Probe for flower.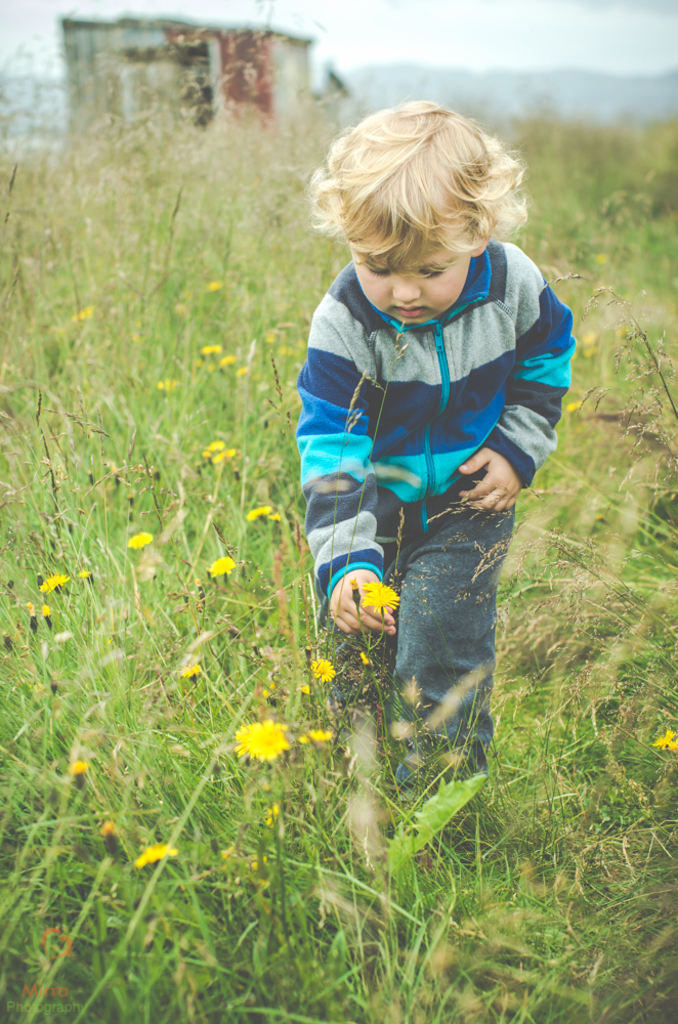
Probe result: rect(70, 299, 92, 324).
